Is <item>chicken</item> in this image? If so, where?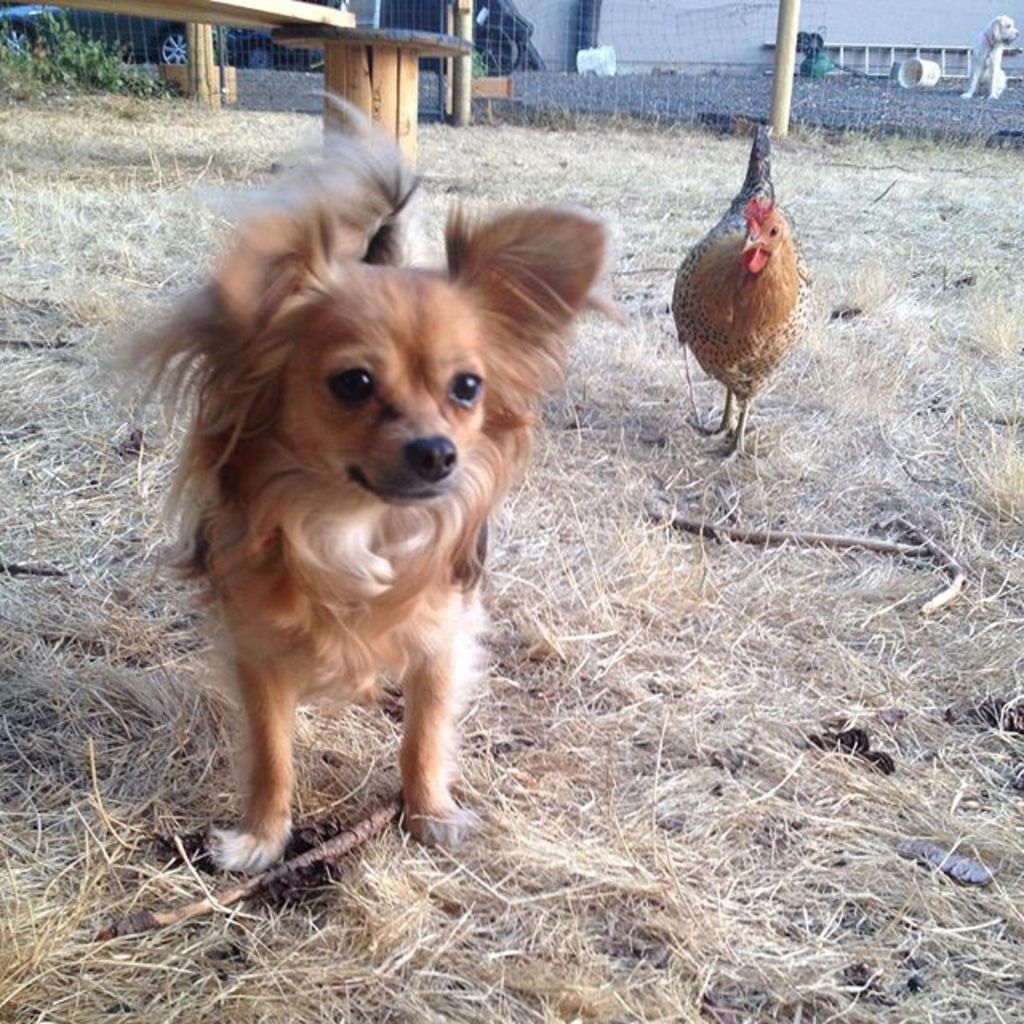
Yes, at 658, 166, 816, 464.
